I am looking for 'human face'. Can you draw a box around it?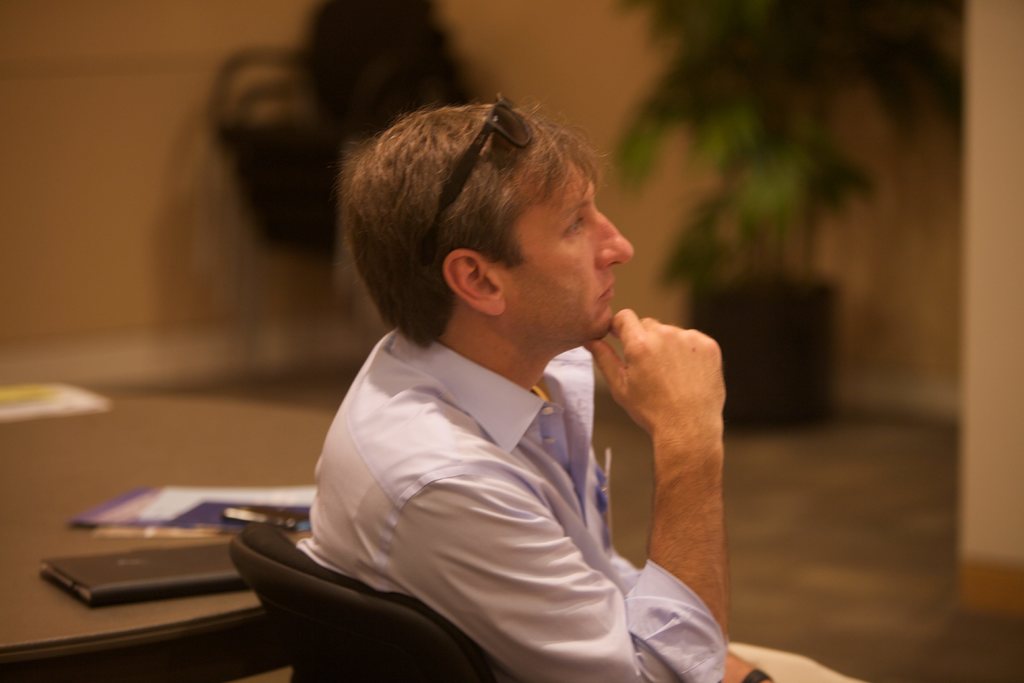
Sure, the bounding box is (497,160,634,354).
